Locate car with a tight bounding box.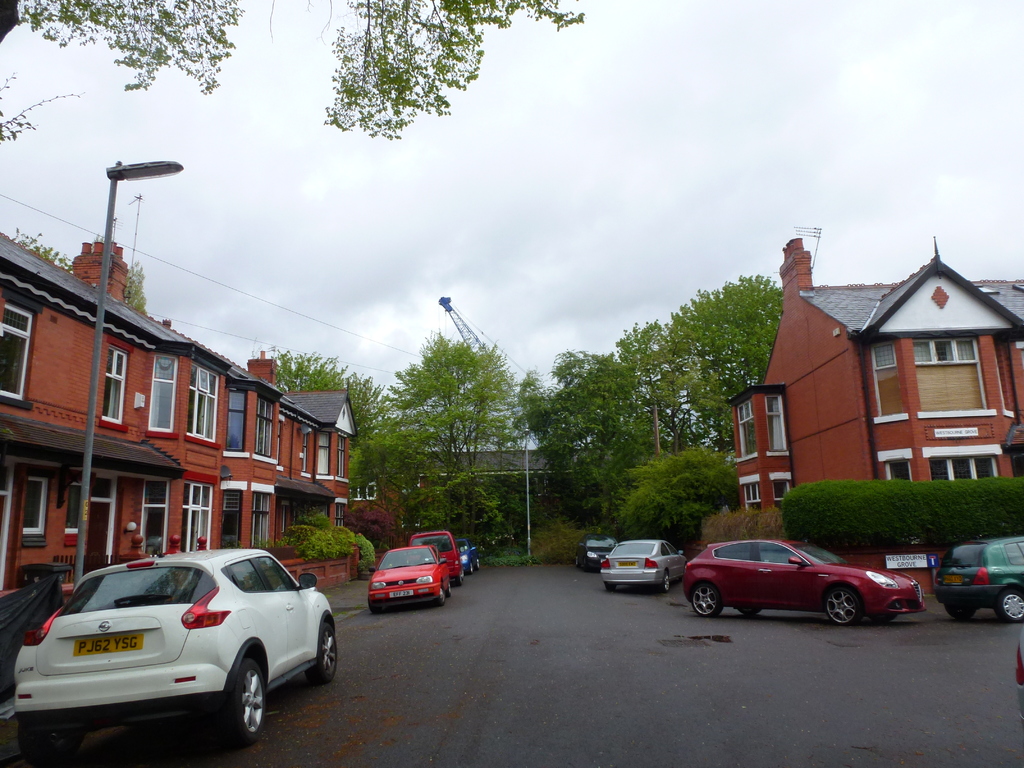
l=408, t=531, r=464, b=588.
